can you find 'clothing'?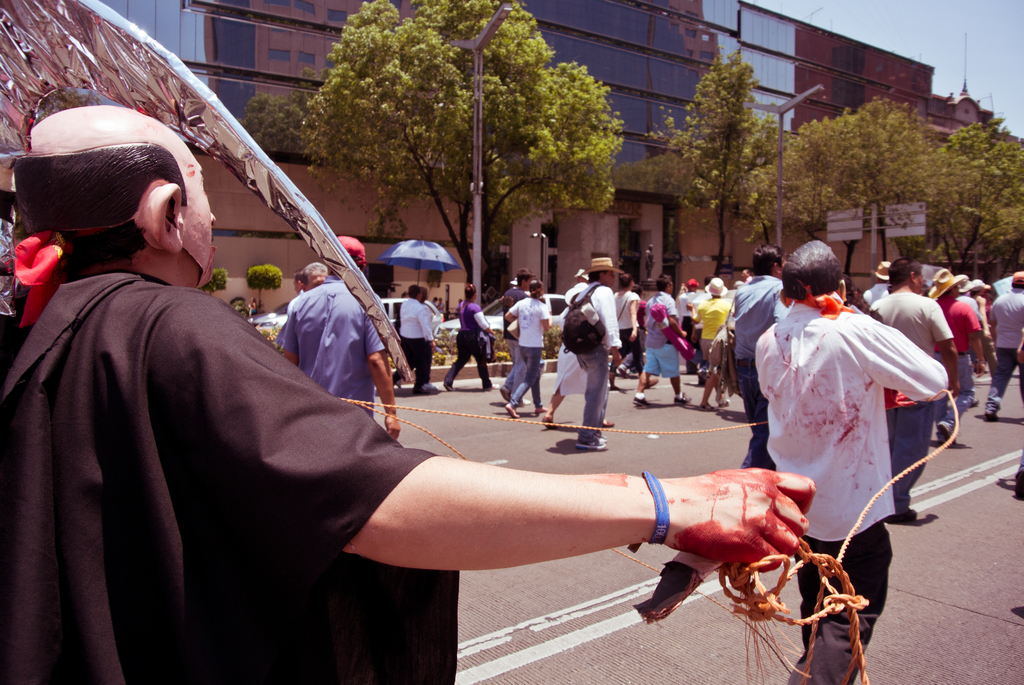
Yes, bounding box: {"left": 21, "top": 168, "right": 397, "bottom": 666}.
